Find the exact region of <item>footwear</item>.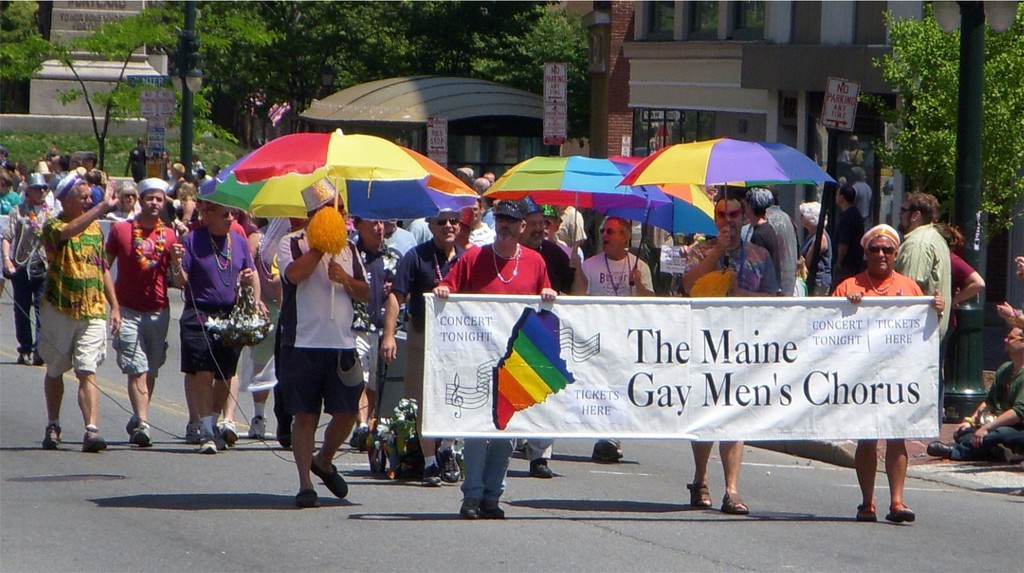
Exact region: region(722, 494, 747, 513).
